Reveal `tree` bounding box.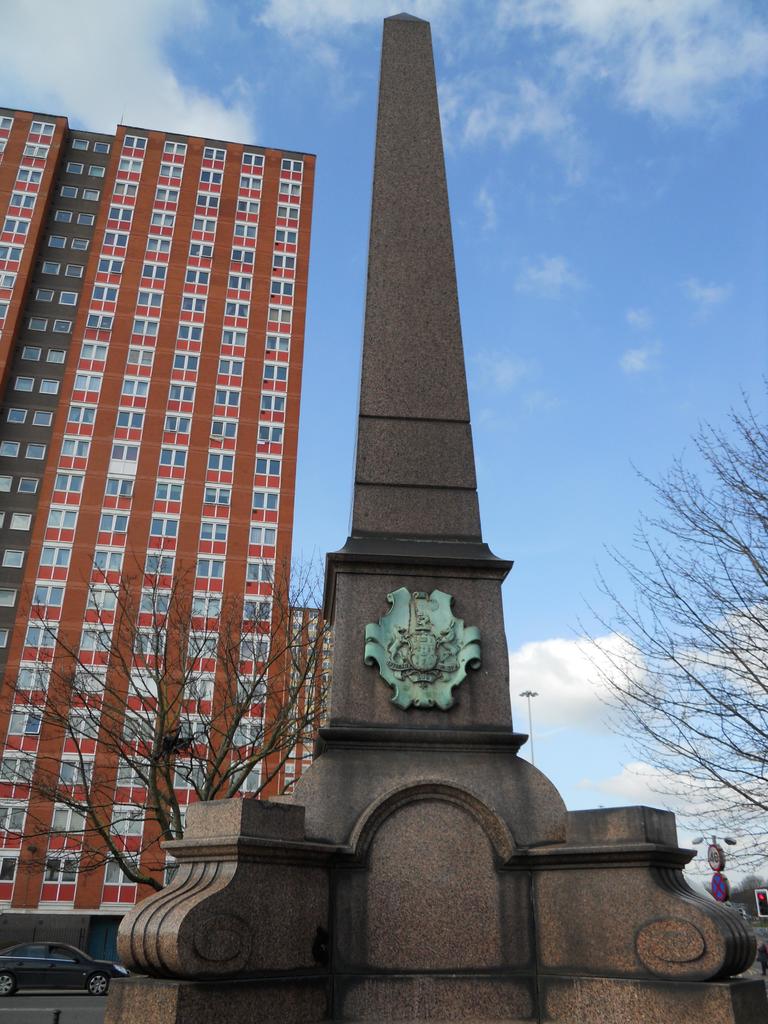
Revealed: box=[0, 540, 345, 903].
